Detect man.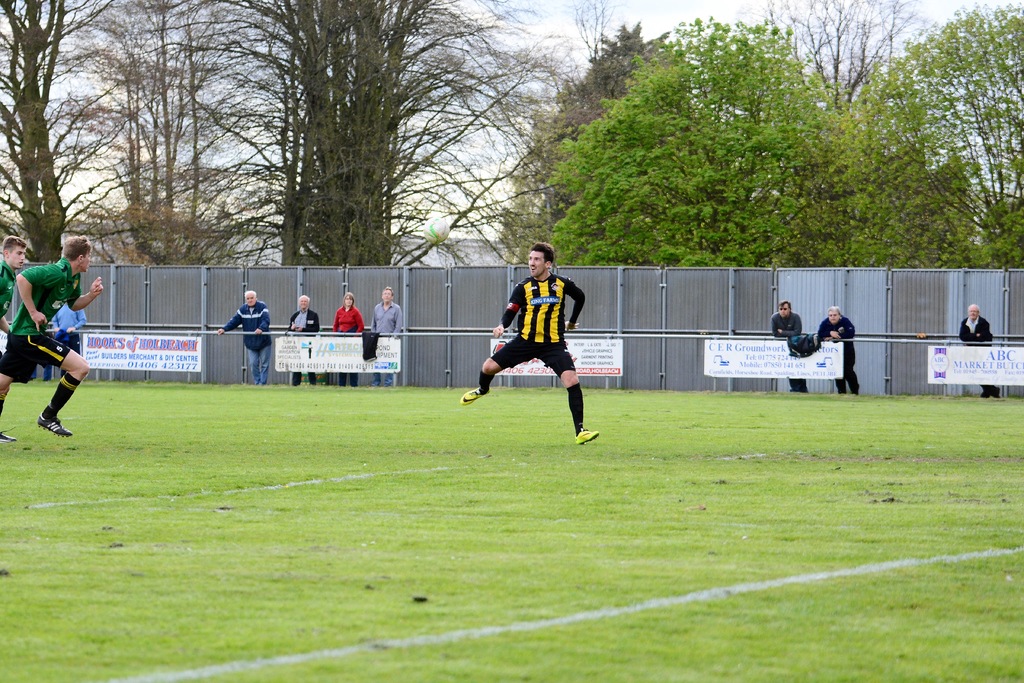
Detected at 957/302/1000/400.
